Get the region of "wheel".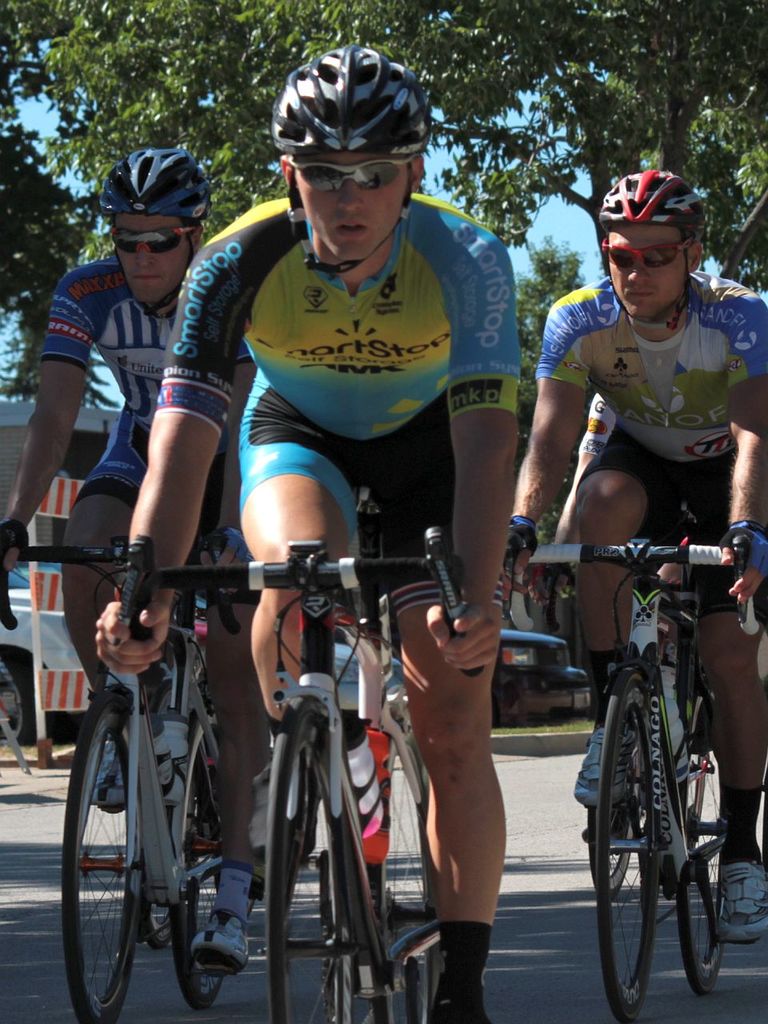
{"x1": 585, "y1": 801, "x2": 645, "y2": 890}.
